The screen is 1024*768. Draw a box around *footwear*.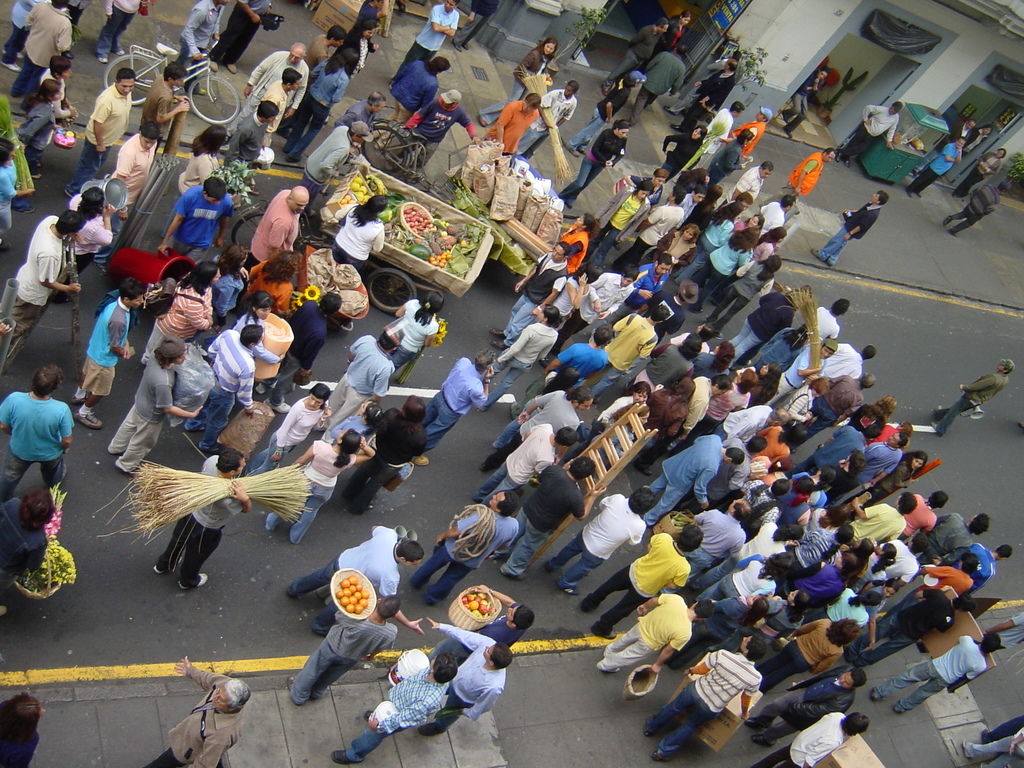
x1=672, y1=122, x2=680, y2=130.
